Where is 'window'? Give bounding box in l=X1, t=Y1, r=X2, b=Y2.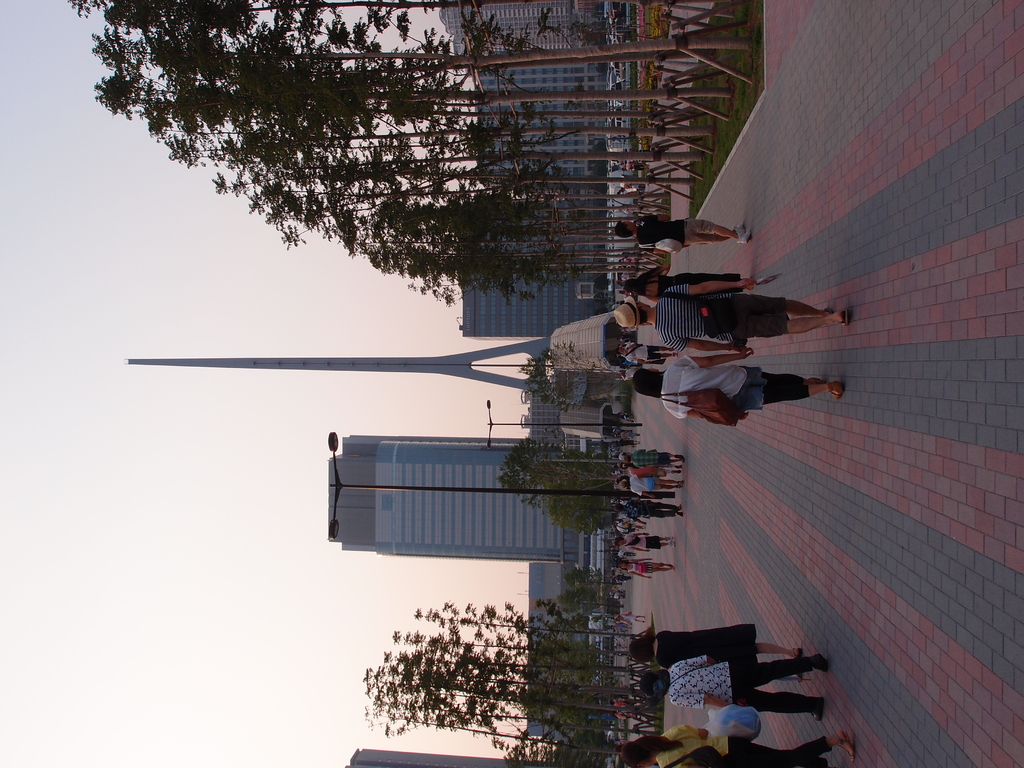
l=581, t=285, r=595, b=298.
